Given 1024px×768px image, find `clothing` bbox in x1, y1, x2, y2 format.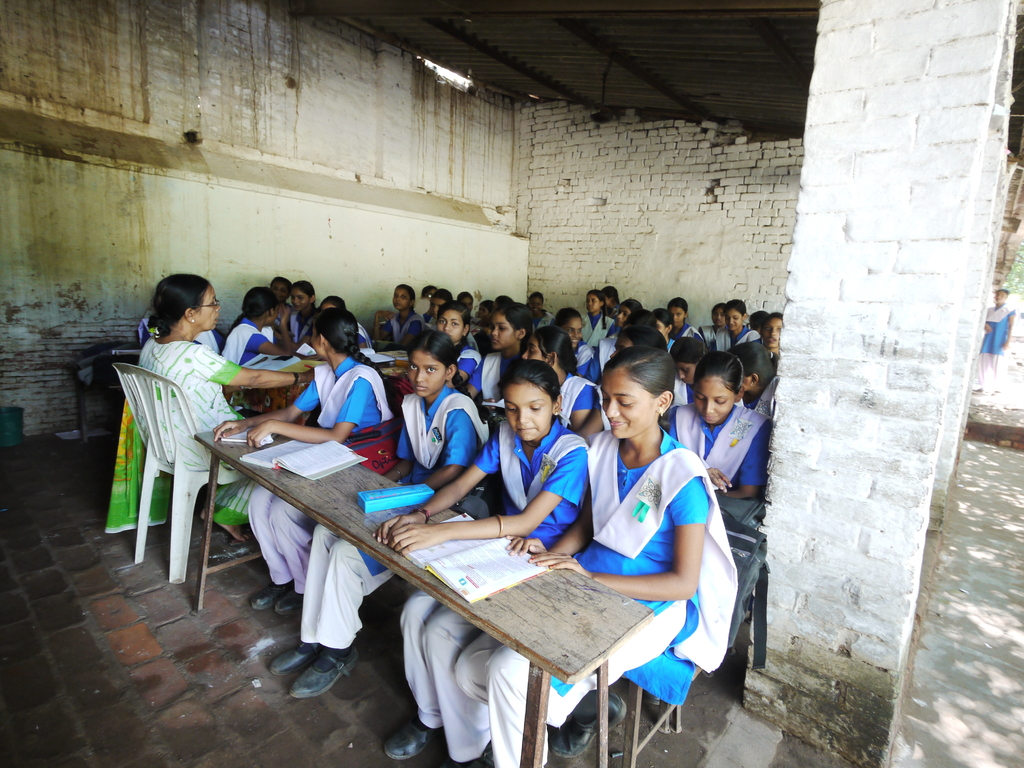
453, 422, 741, 767.
